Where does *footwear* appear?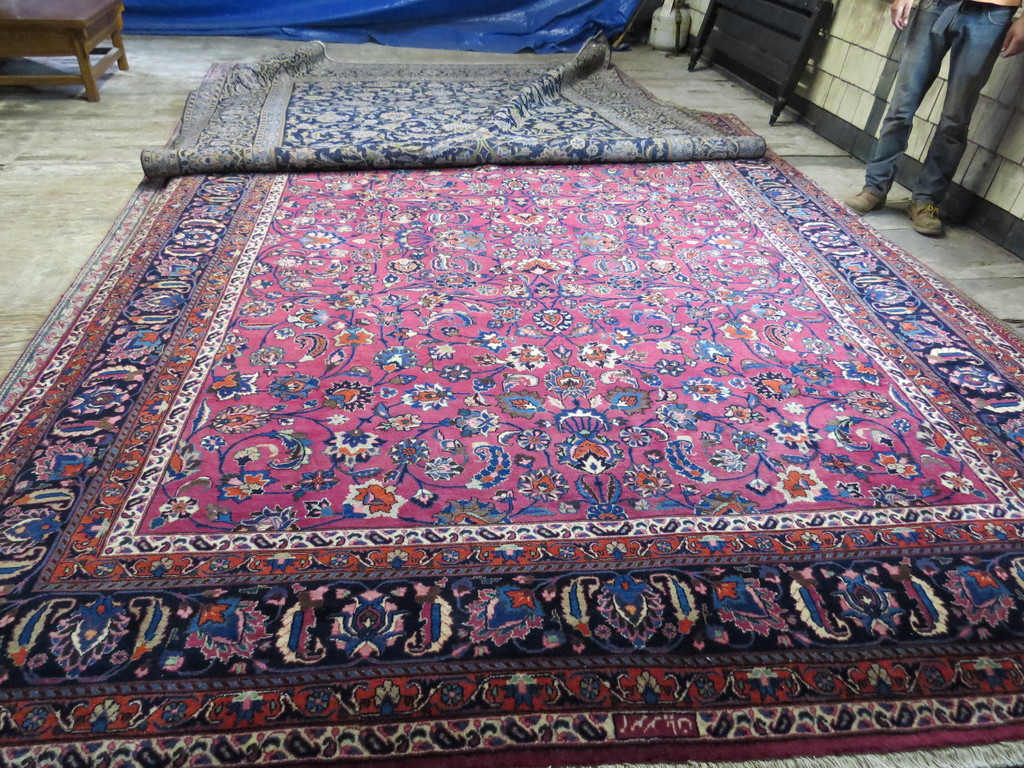
Appears at select_region(907, 196, 949, 237).
